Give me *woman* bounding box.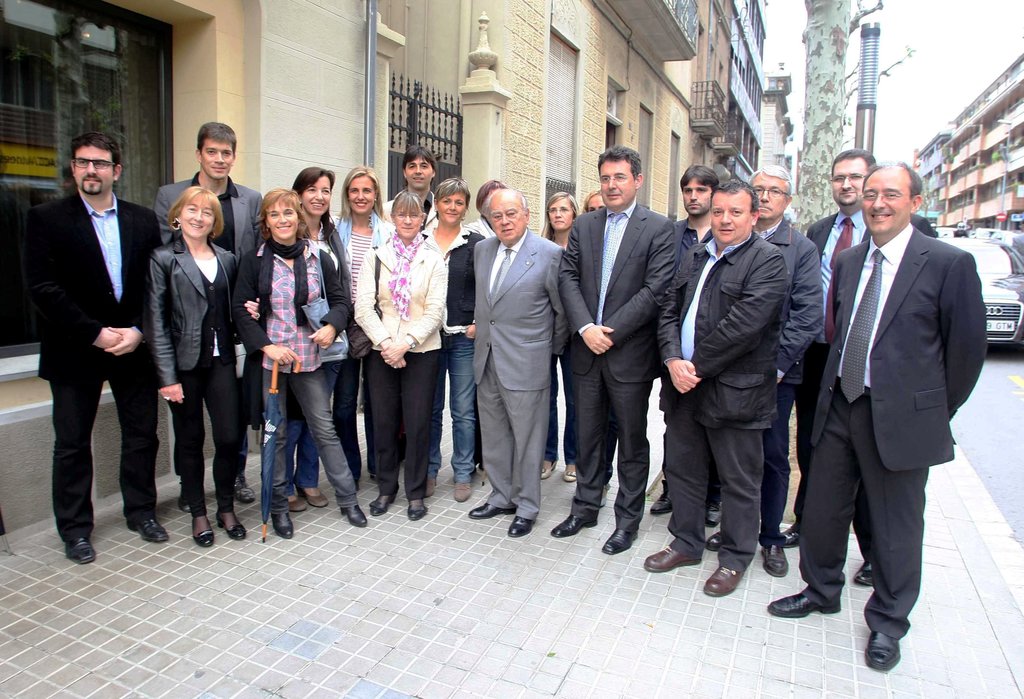
{"left": 332, "top": 163, "right": 394, "bottom": 481}.
